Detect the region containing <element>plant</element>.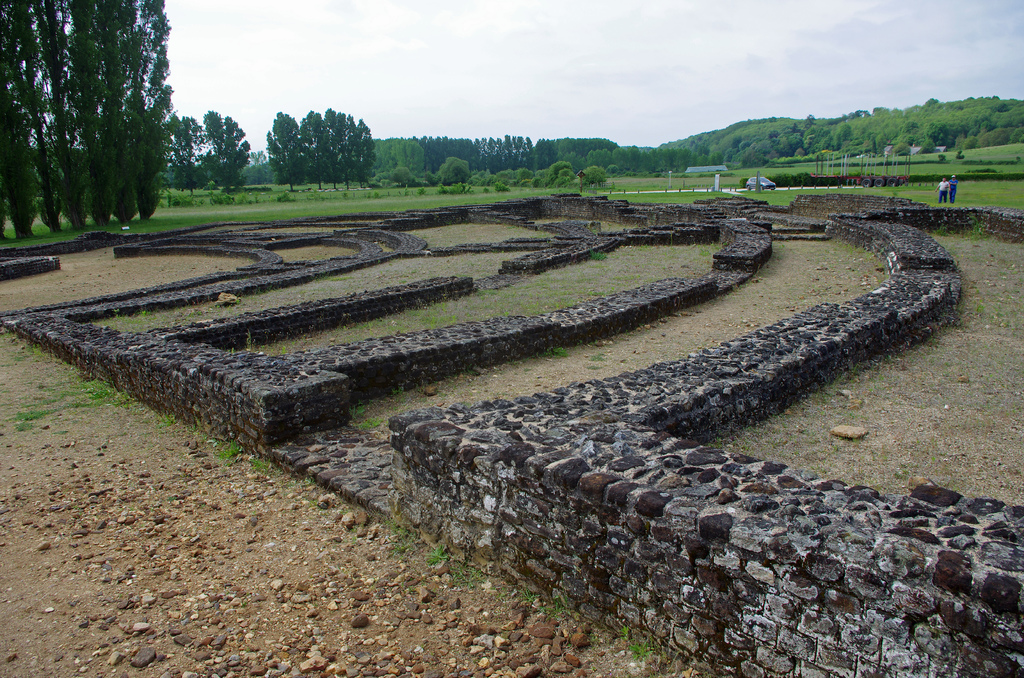
[13, 420, 36, 432].
